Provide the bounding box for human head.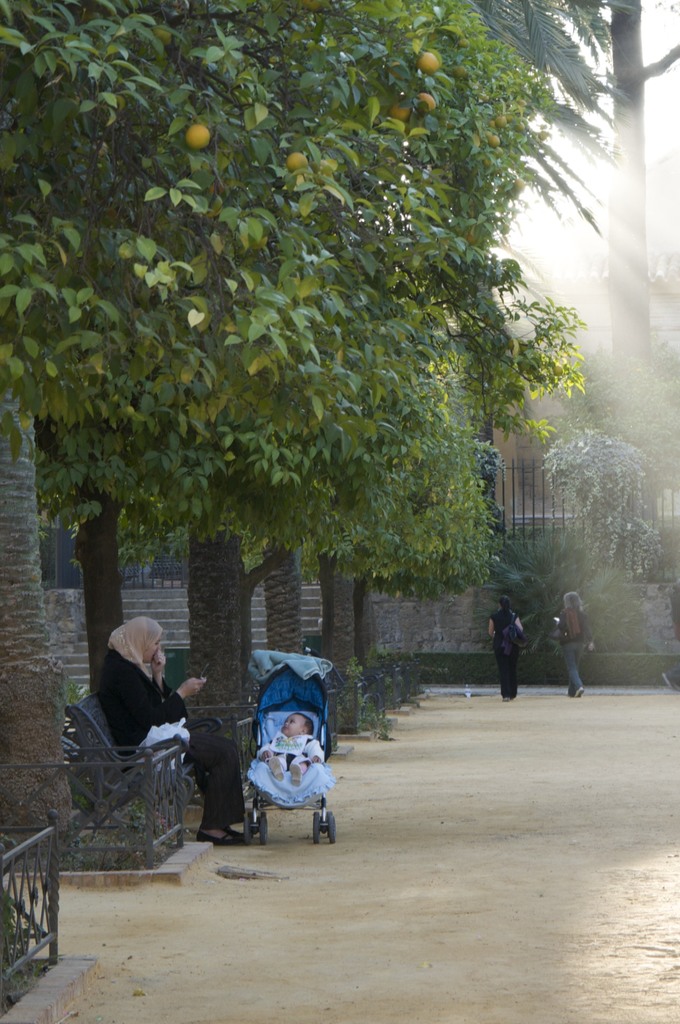
[x1=563, y1=591, x2=578, y2=607].
